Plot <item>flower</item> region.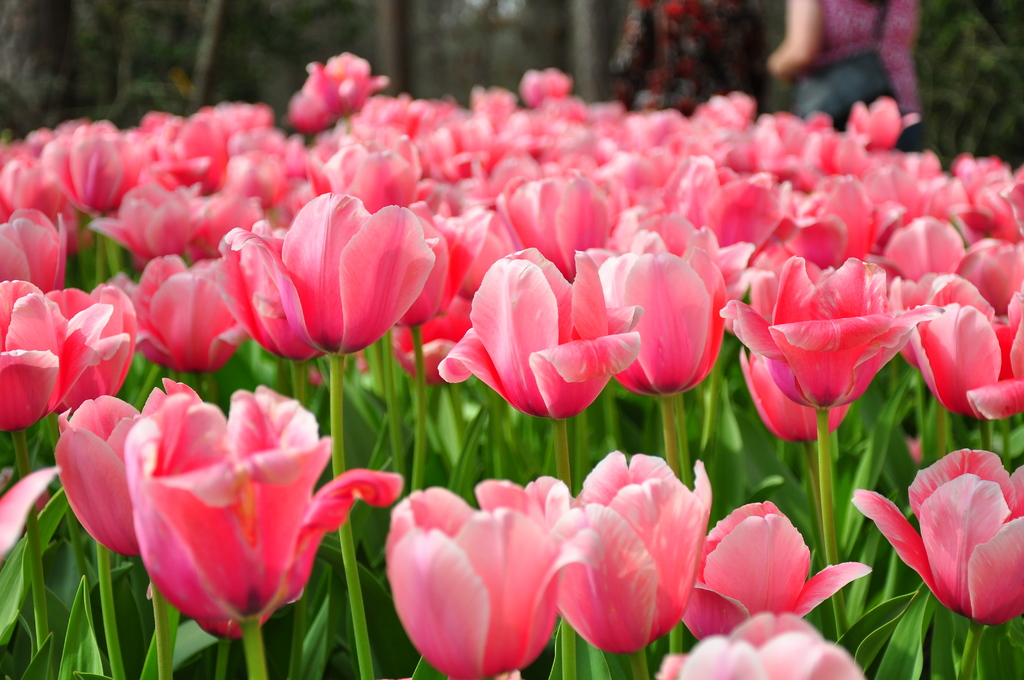
Plotted at Rect(47, 383, 209, 562).
